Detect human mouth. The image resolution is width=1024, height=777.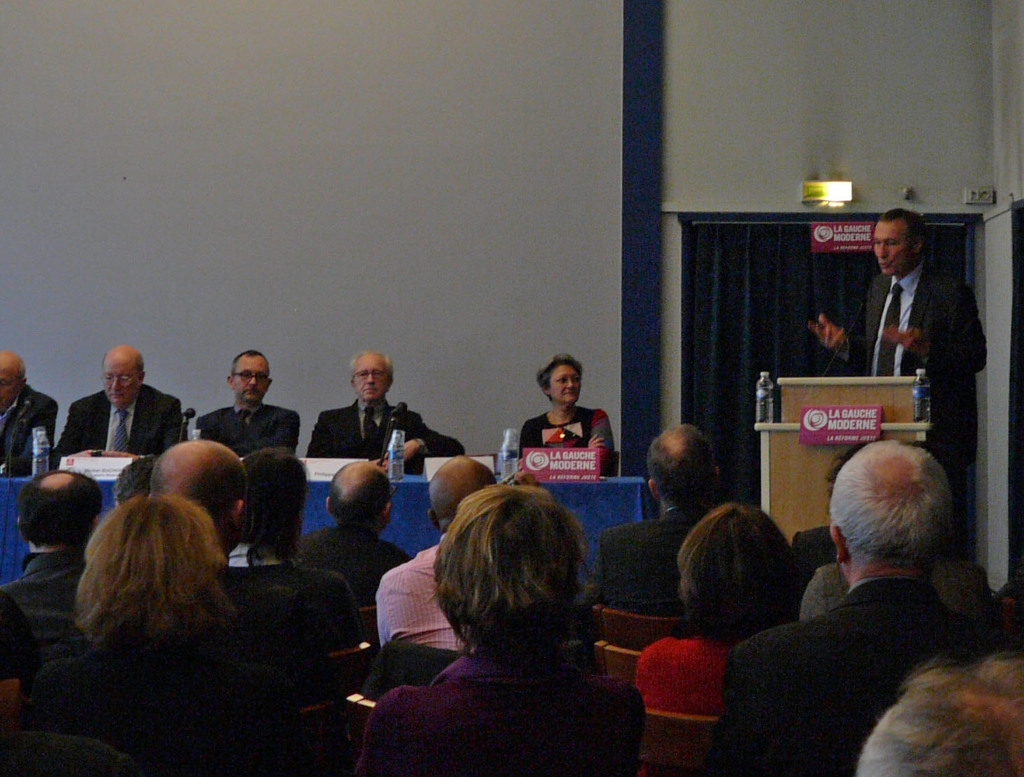
362, 386, 380, 392.
